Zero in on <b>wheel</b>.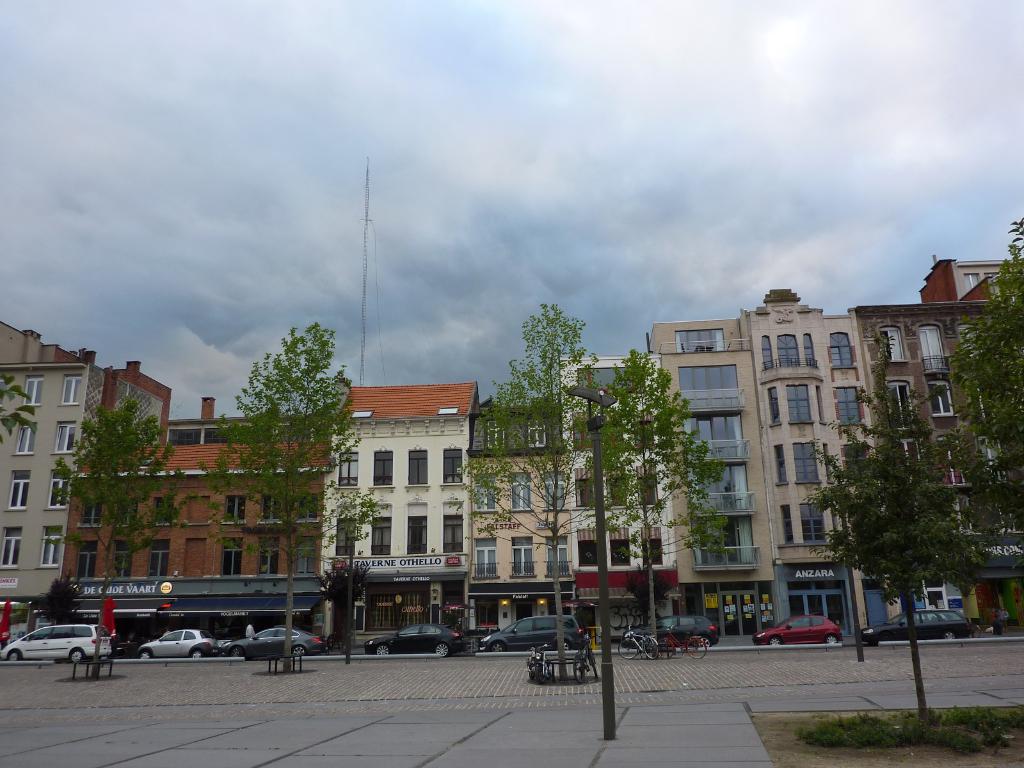
Zeroed in: select_region(435, 641, 449, 662).
